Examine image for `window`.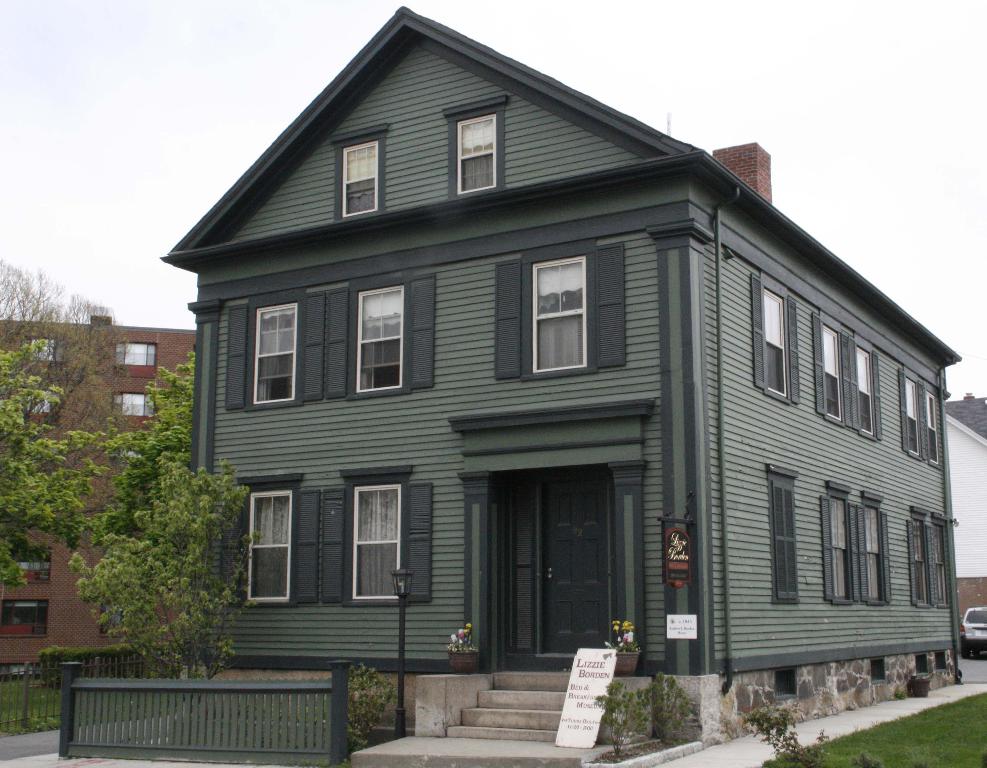
Examination result: bbox=(22, 330, 66, 376).
